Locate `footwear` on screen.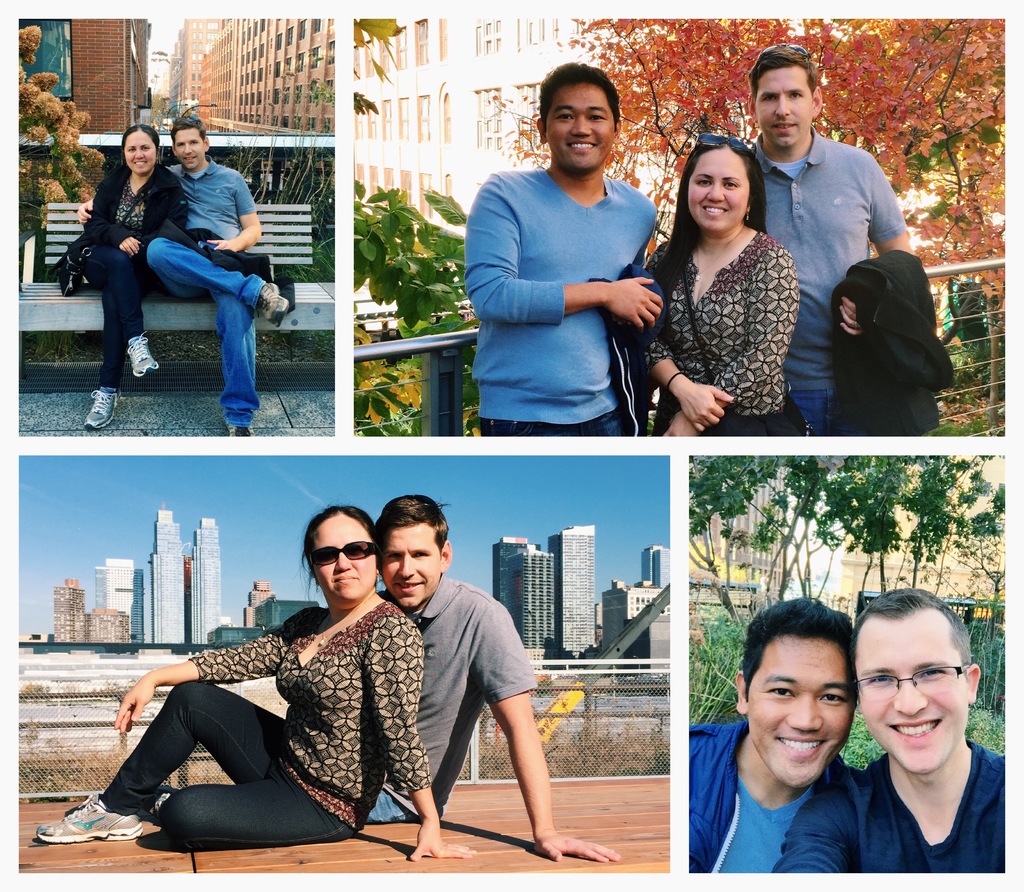
On screen at rect(255, 281, 292, 330).
